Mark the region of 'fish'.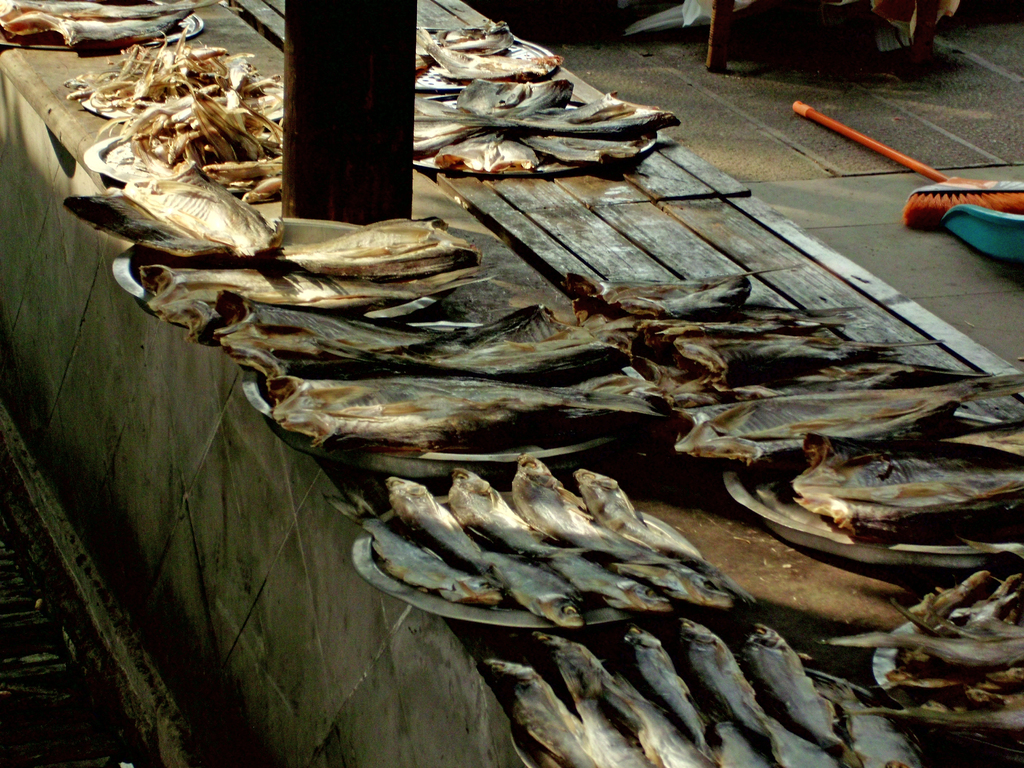
Region: x1=443 y1=470 x2=630 y2=595.
